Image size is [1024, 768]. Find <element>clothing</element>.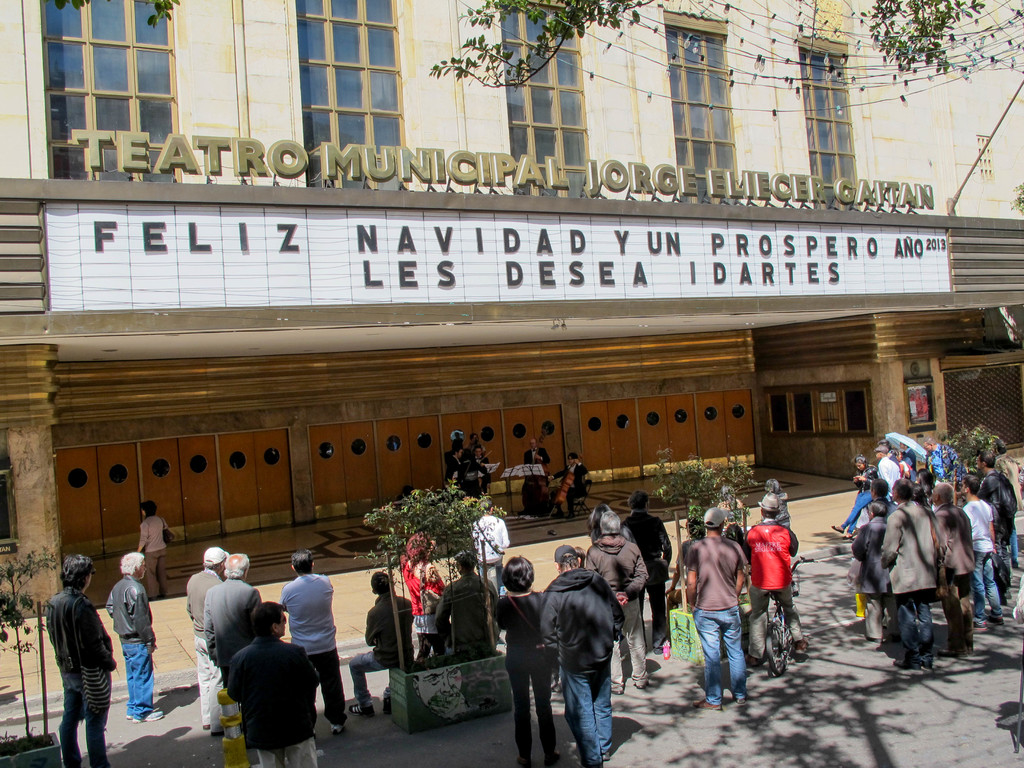
<region>774, 494, 791, 527</region>.
